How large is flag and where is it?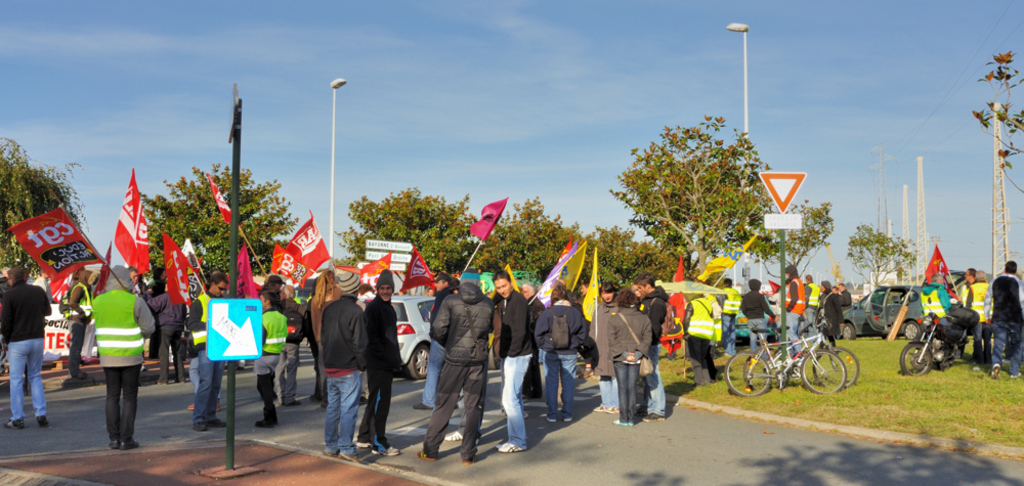
Bounding box: detection(163, 237, 201, 306).
